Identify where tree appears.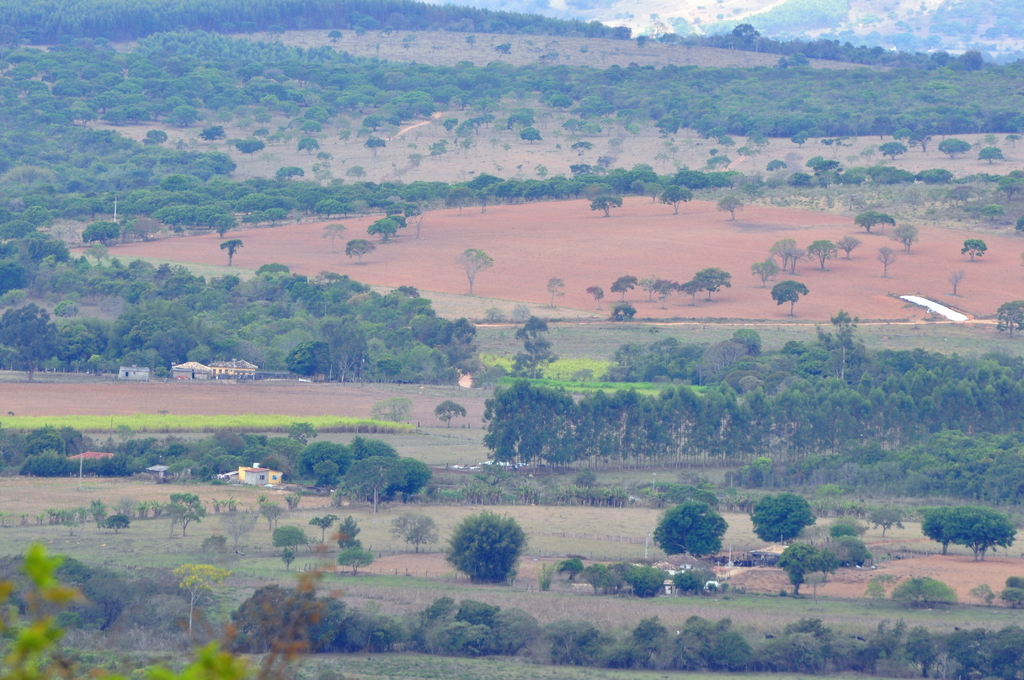
Appears at box(713, 192, 747, 222).
